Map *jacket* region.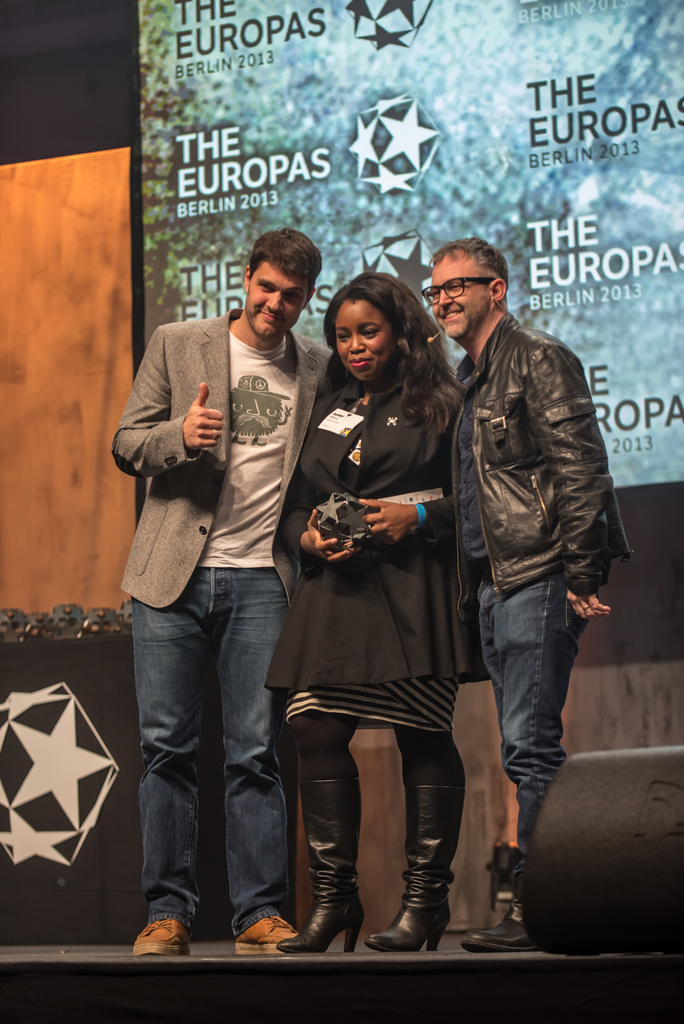
Mapped to box(441, 269, 622, 607).
